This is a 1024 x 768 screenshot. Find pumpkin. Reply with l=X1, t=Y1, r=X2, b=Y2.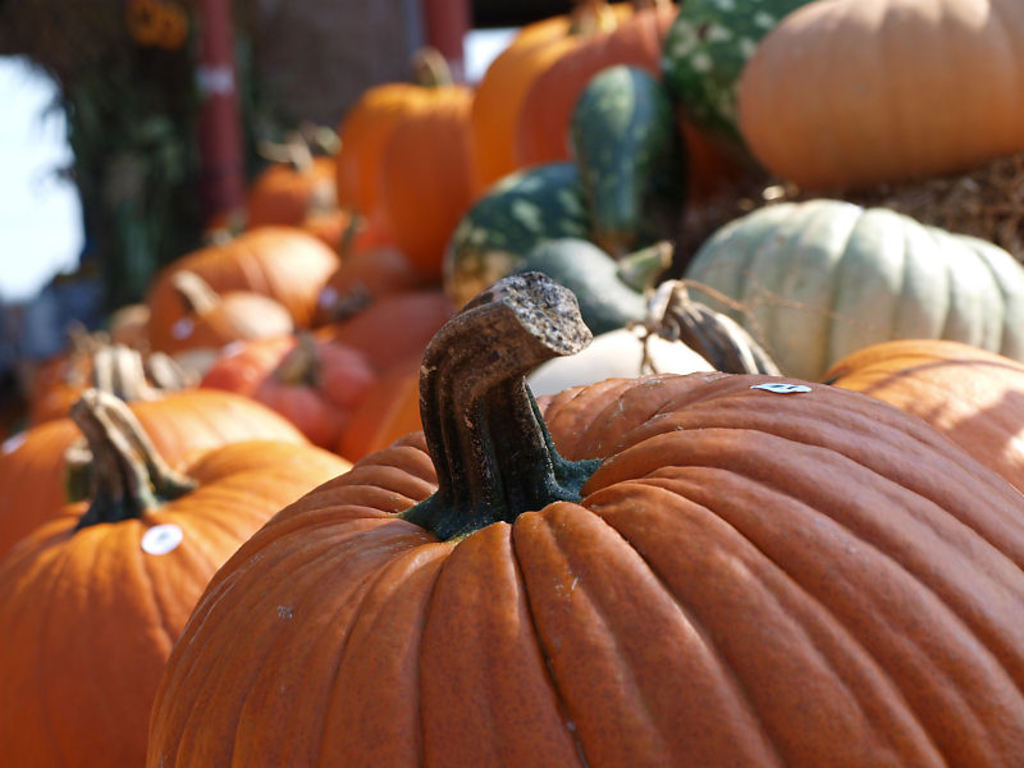
l=136, t=269, r=1023, b=767.
